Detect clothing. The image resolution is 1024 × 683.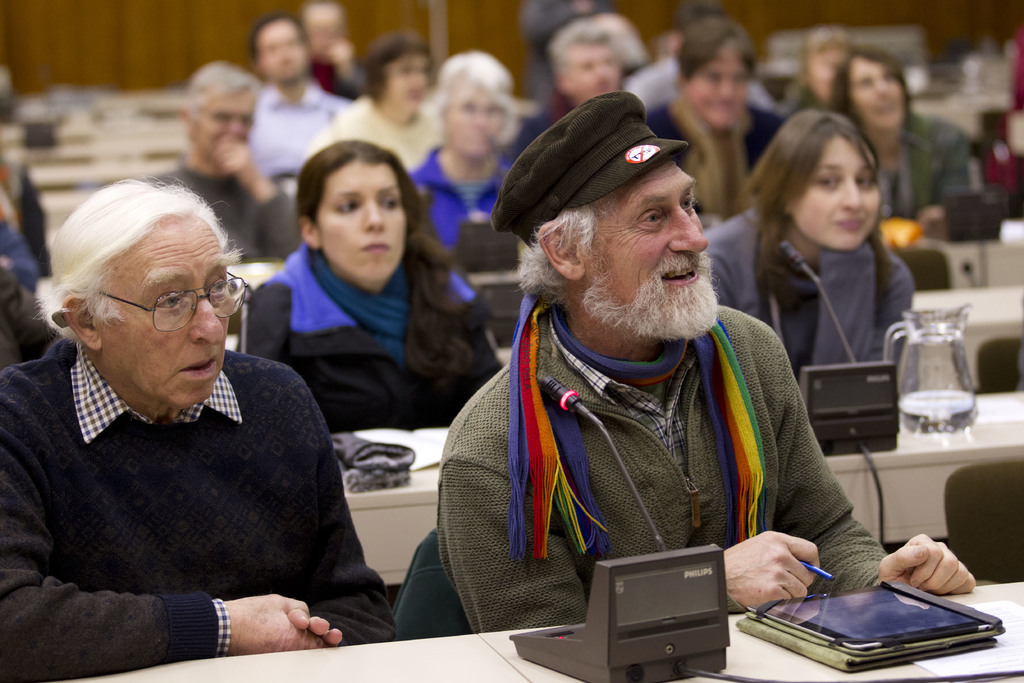
[left=0, top=320, right=396, bottom=671].
